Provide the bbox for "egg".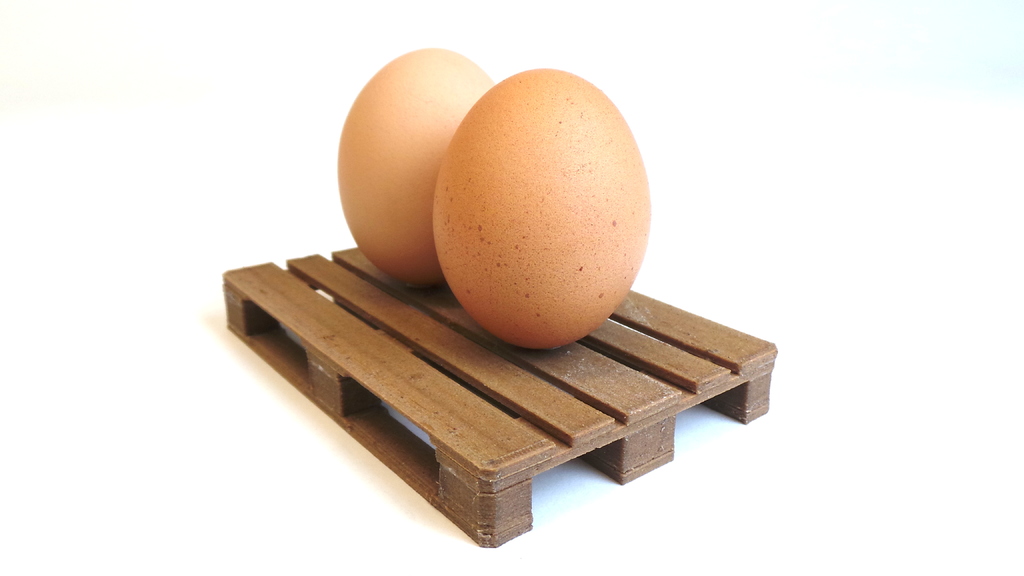
Rect(431, 66, 651, 349).
